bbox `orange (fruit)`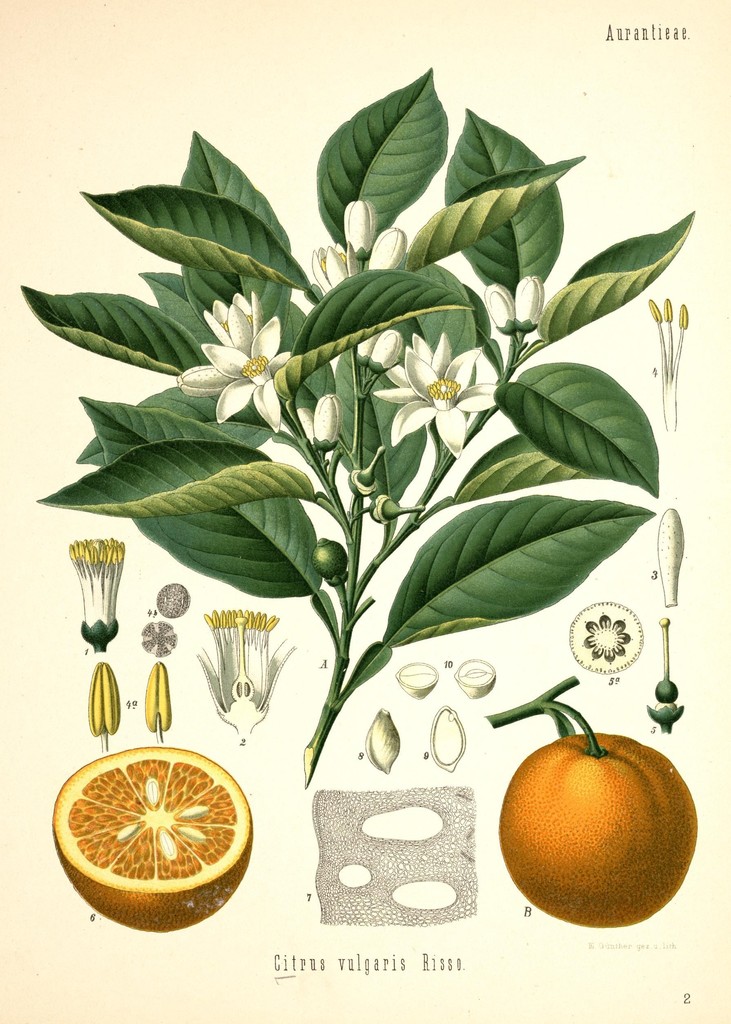
left=48, top=744, right=251, bottom=935
